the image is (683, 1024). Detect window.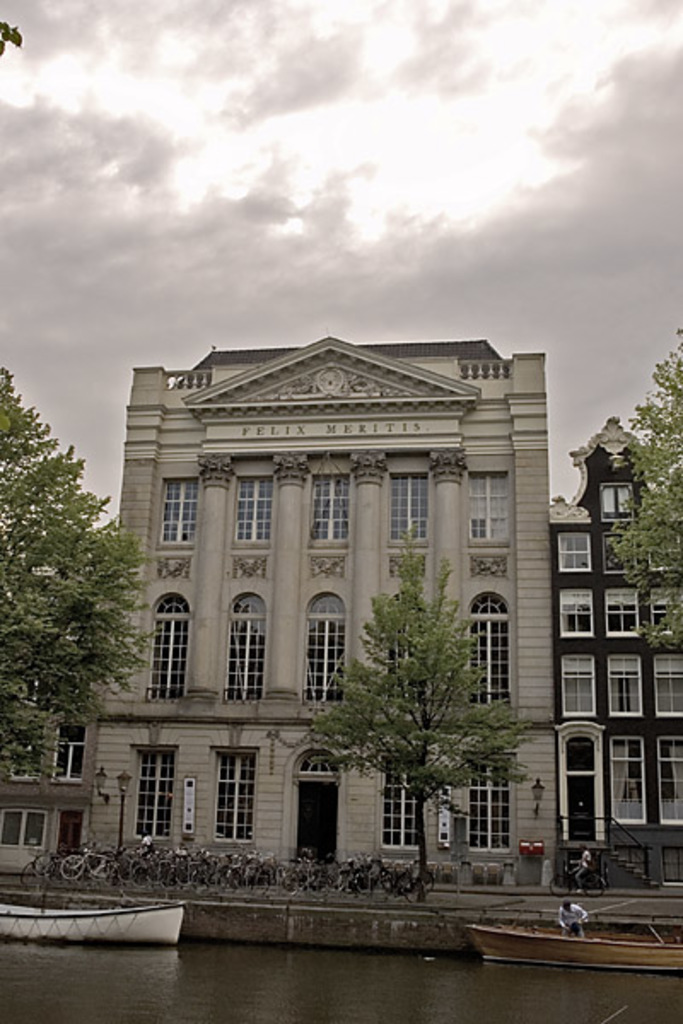
Detection: <box>599,654,640,729</box>.
